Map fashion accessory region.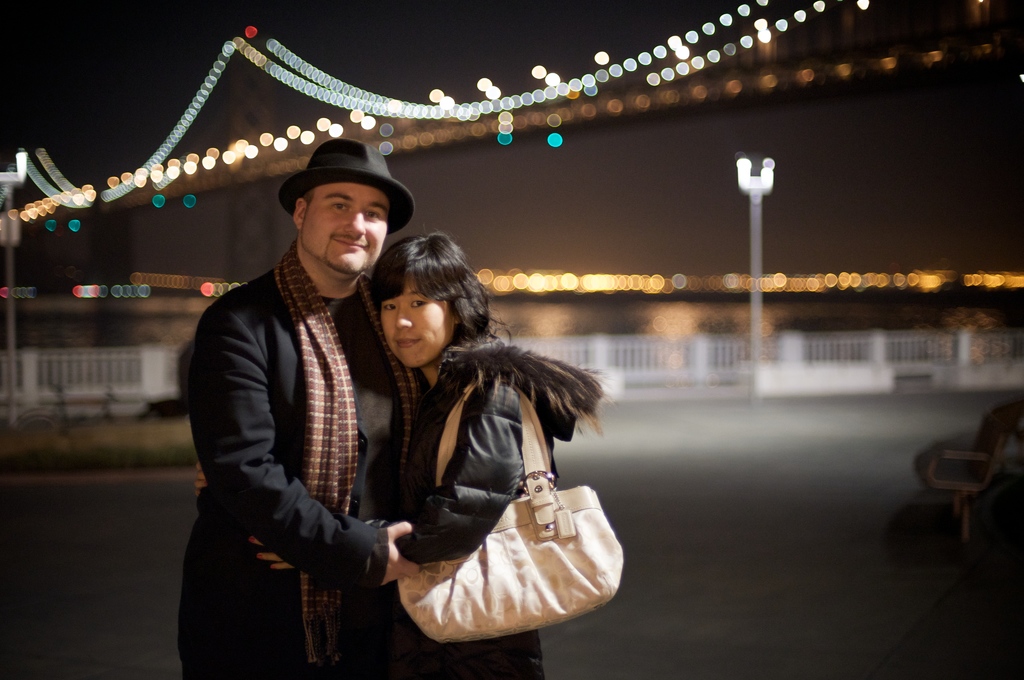
Mapped to (275,242,428,674).
